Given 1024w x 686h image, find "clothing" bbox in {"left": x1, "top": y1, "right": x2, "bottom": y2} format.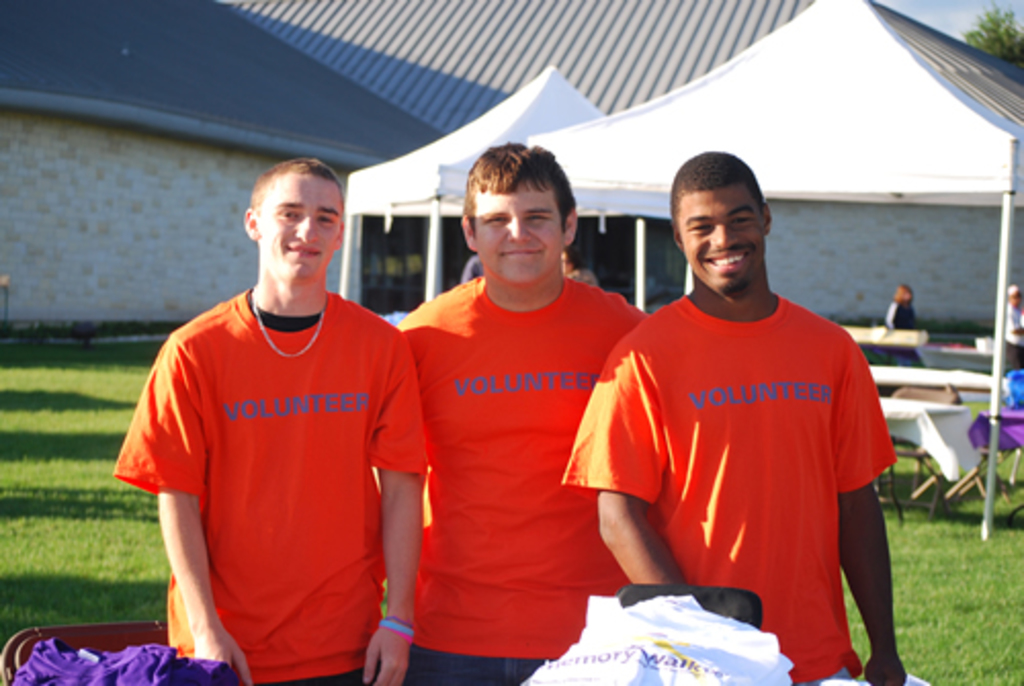
{"left": 143, "top": 266, "right": 389, "bottom": 670}.
